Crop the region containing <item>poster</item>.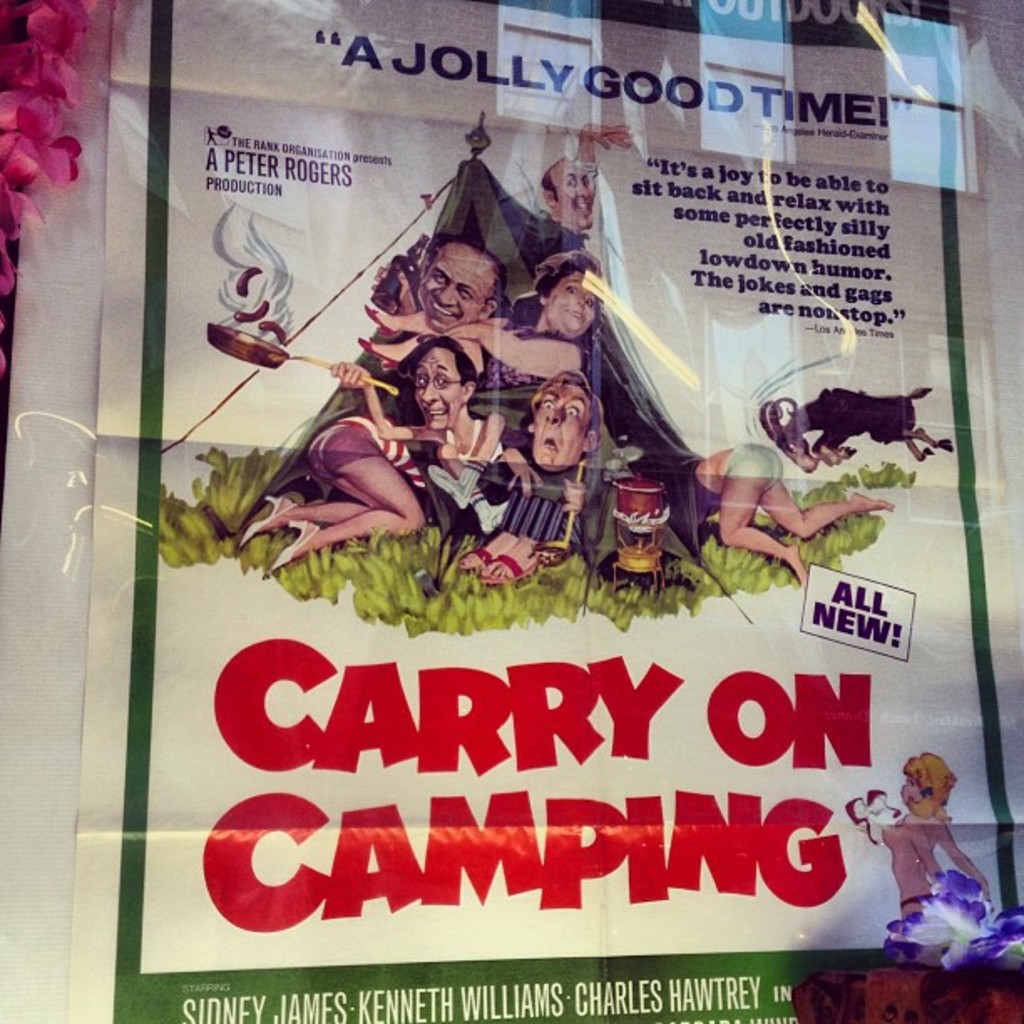
Crop region: box(65, 0, 1022, 1022).
